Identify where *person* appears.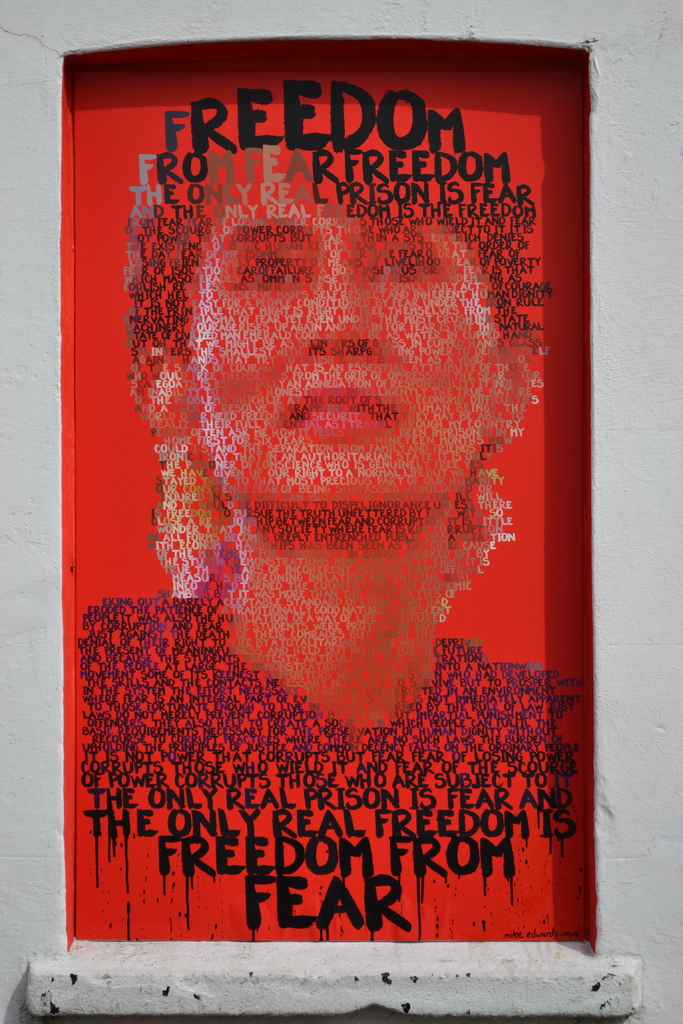
Appears at region(74, 150, 590, 820).
